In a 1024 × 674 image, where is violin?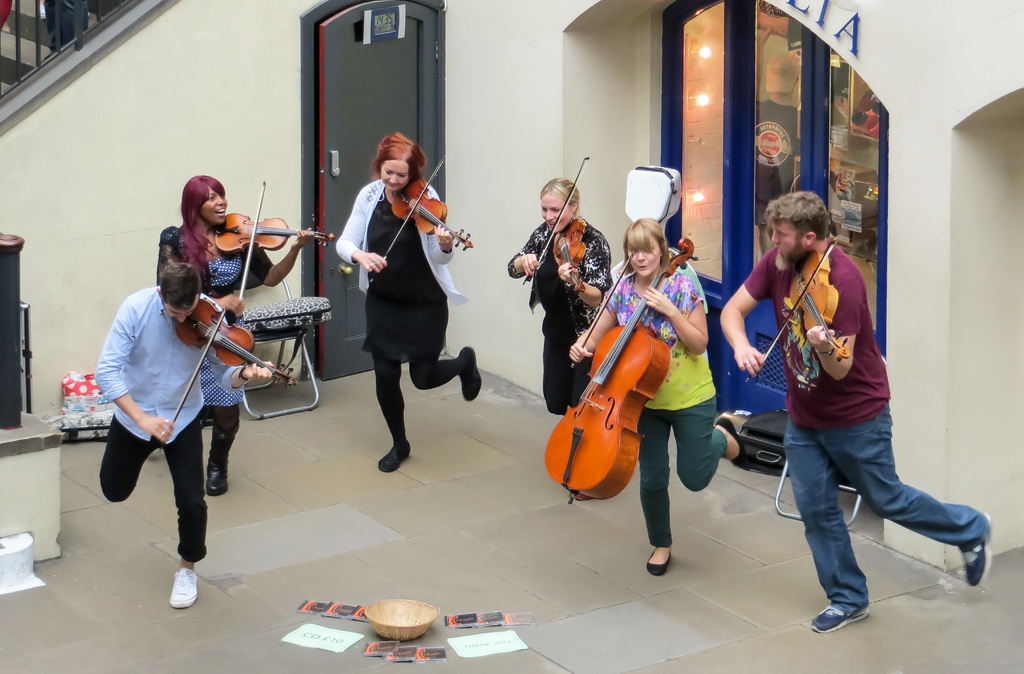
pyautogui.locateOnScreen(748, 240, 856, 375).
